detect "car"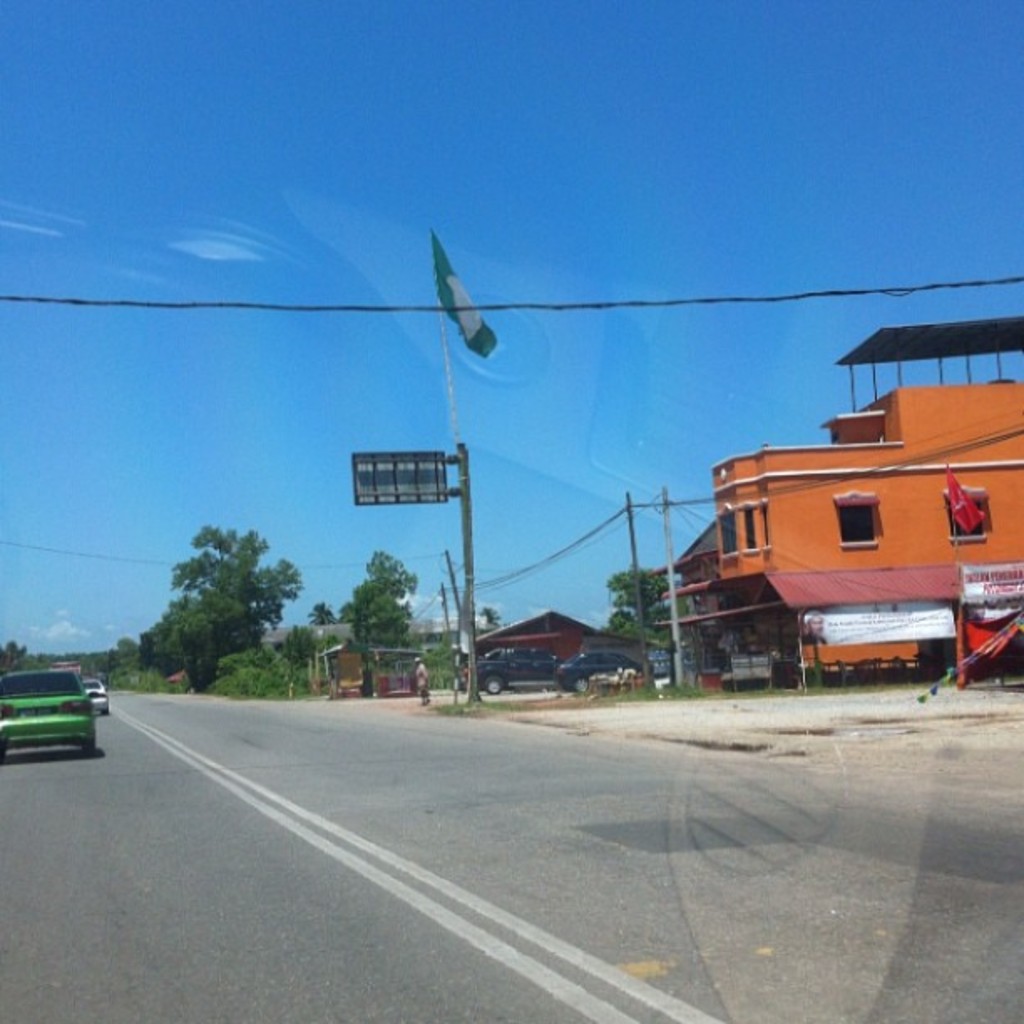
pyautogui.locateOnScreen(462, 646, 566, 691)
